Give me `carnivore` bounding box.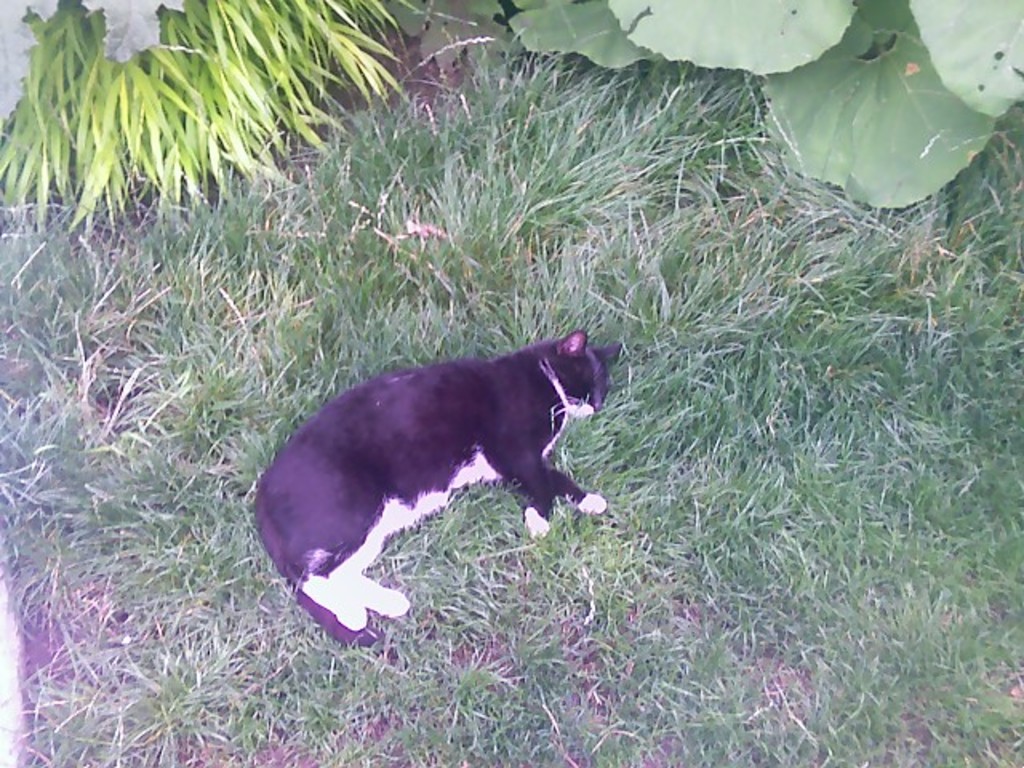
(left=248, top=312, right=621, bottom=640).
